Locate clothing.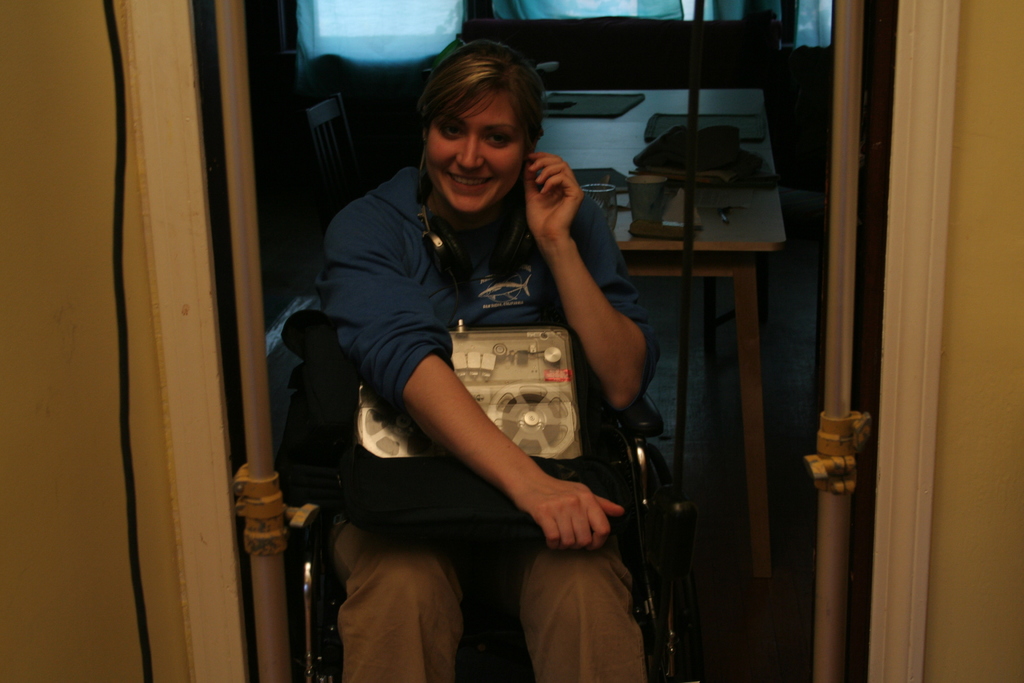
Bounding box: <region>323, 111, 627, 640</region>.
